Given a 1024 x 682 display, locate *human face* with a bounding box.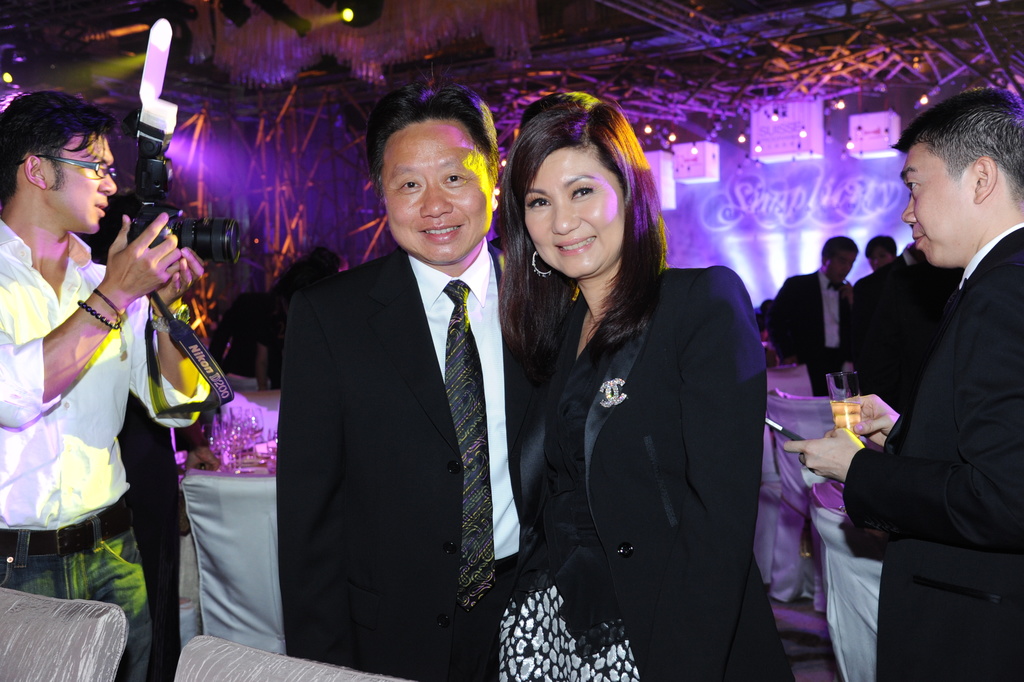
Located: bbox(523, 139, 629, 277).
